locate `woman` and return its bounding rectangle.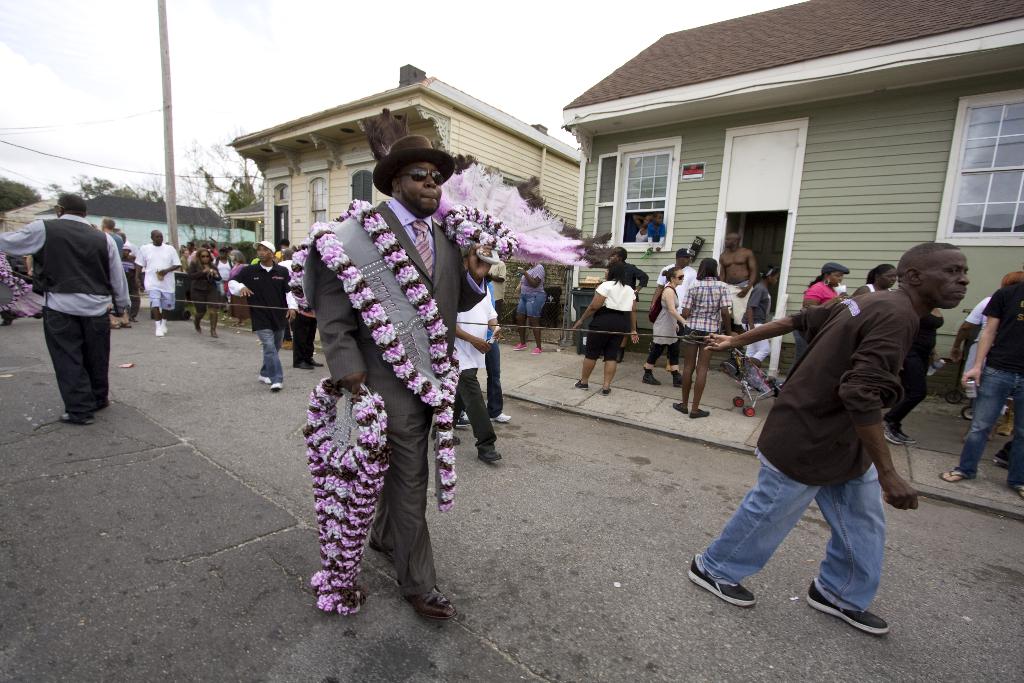
bbox=(845, 261, 898, 298).
